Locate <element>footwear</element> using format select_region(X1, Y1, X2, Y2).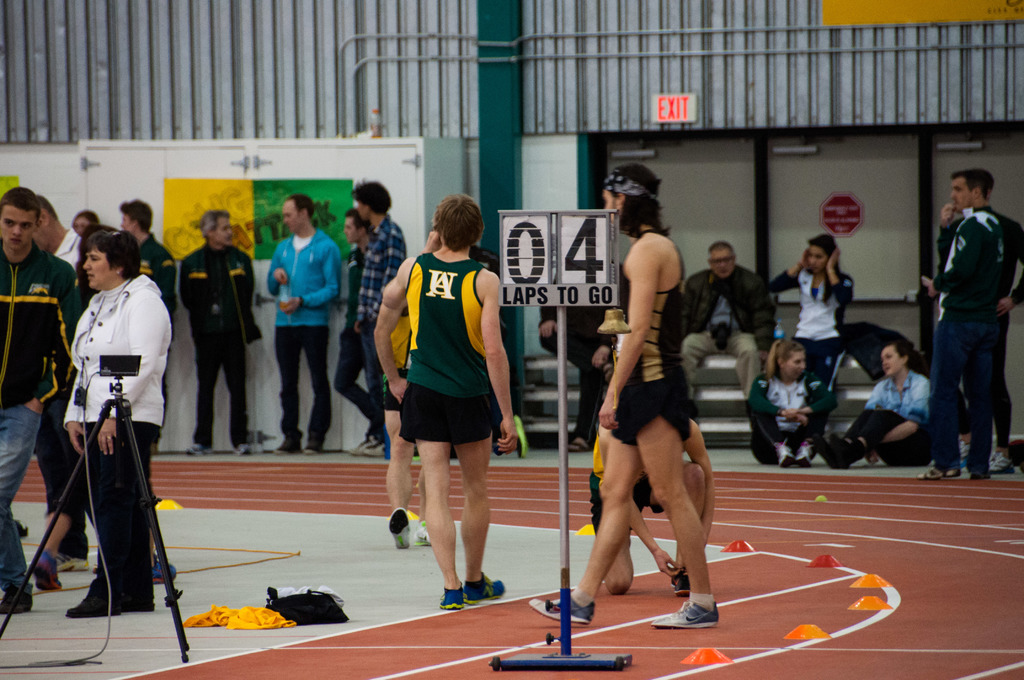
select_region(415, 522, 433, 549).
